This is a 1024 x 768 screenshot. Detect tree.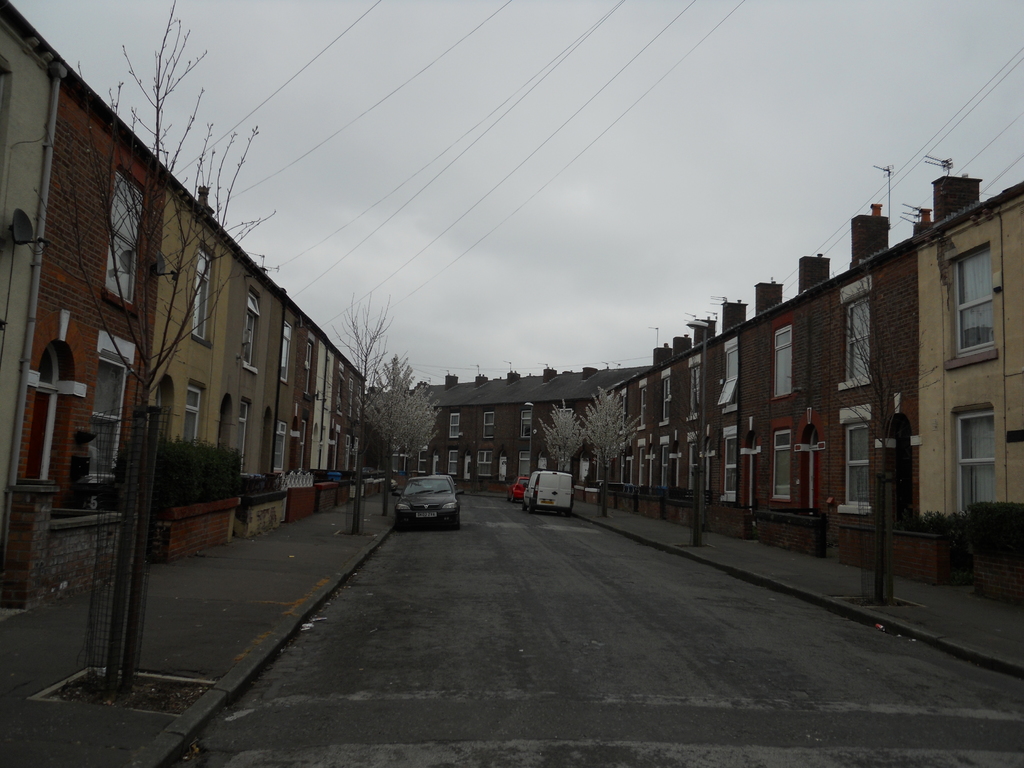
bbox(577, 376, 644, 513).
